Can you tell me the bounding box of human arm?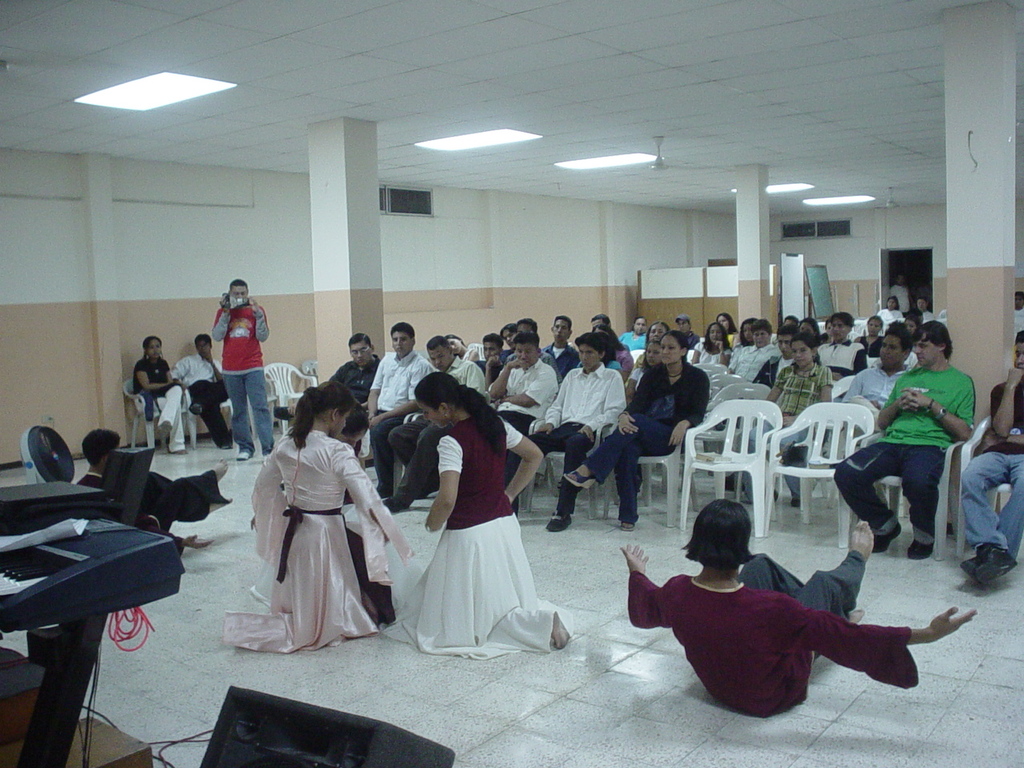
<bbox>138, 510, 214, 552</bbox>.
